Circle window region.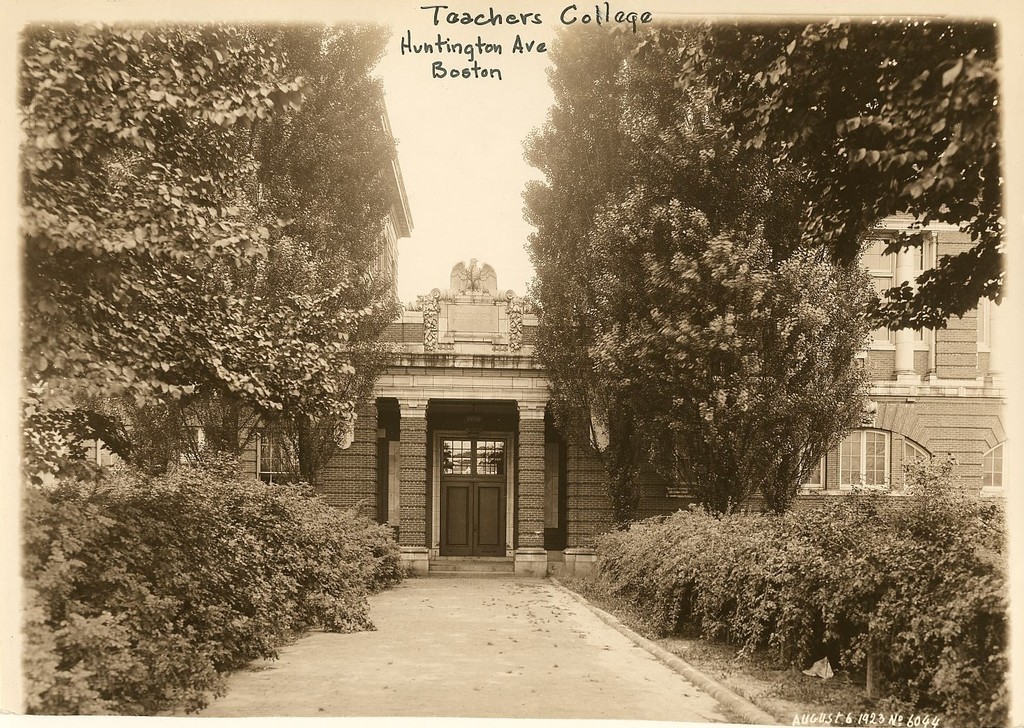
Region: box=[978, 444, 1004, 502].
